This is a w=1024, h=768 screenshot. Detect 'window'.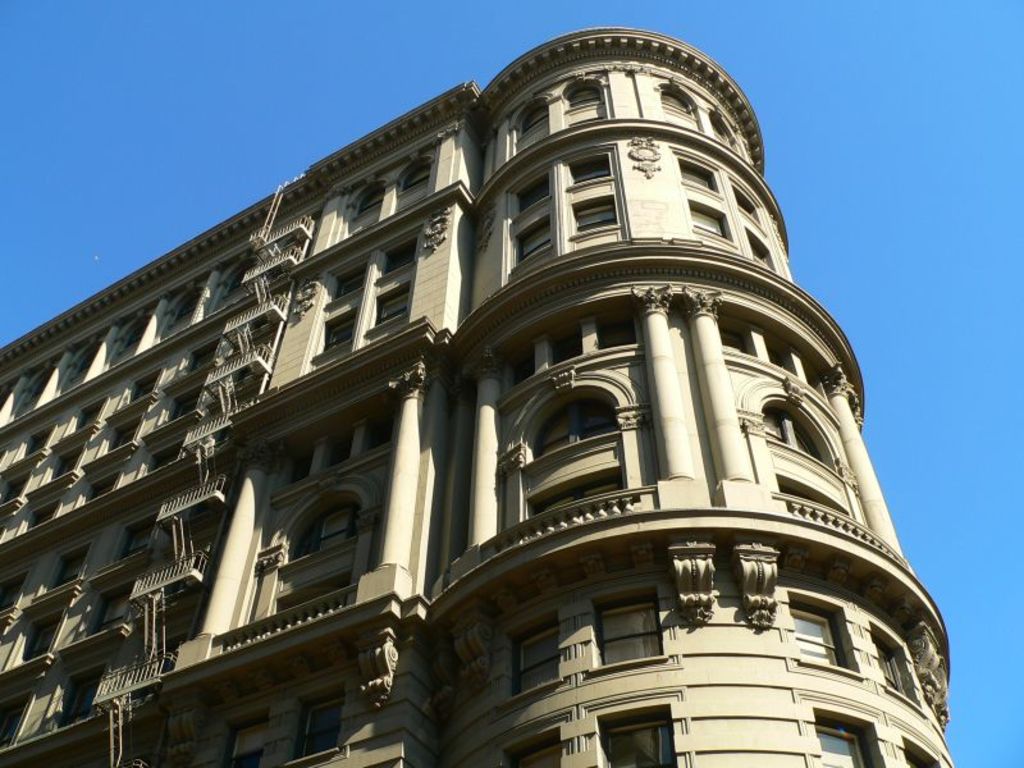
pyautogui.locateOnScreen(214, 266, 248, 311).
